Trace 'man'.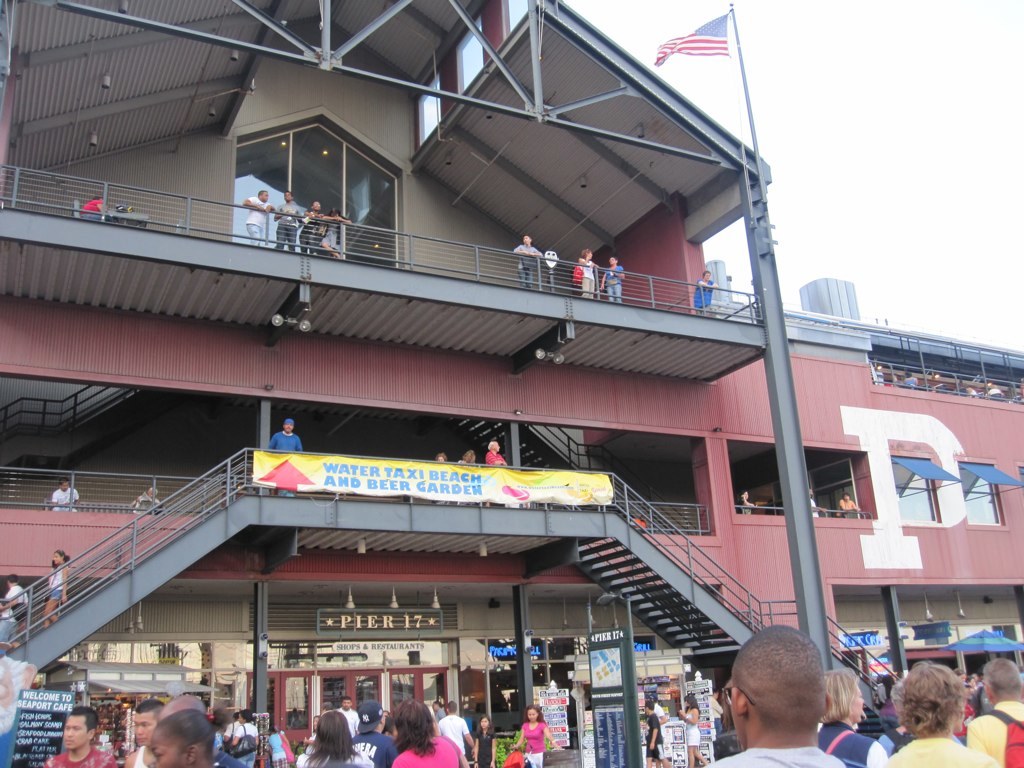
Traced to (243, 189, 274, 249).
